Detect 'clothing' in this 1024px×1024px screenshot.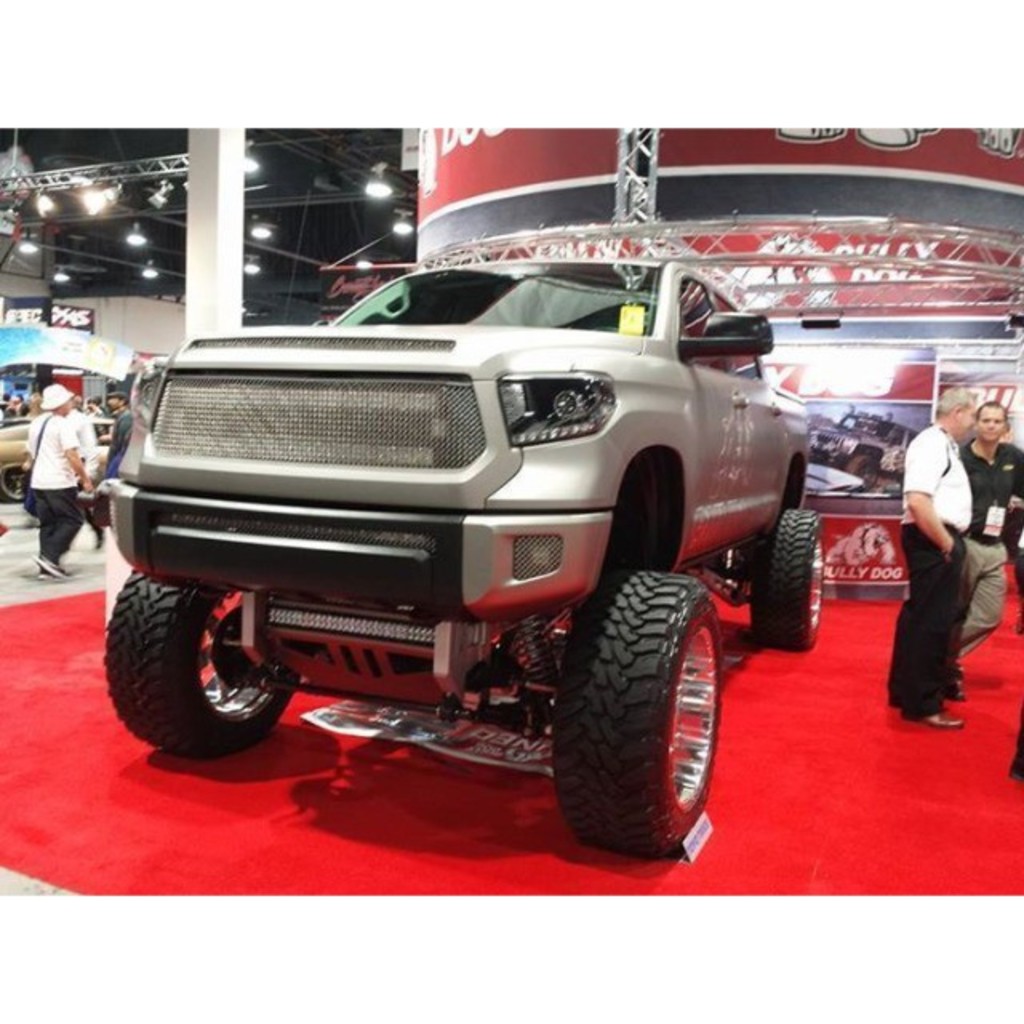
Detection: 894:387:994:670.
